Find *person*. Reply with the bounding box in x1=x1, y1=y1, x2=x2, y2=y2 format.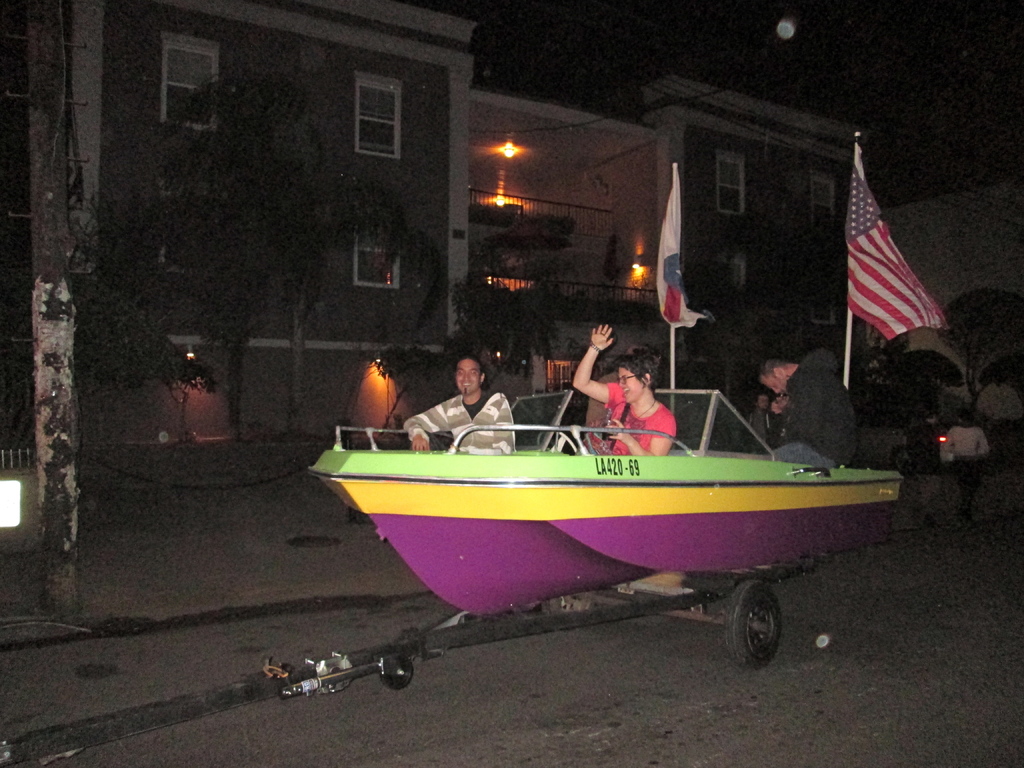
x1=949, y1=410, x2=990, y2=526.
